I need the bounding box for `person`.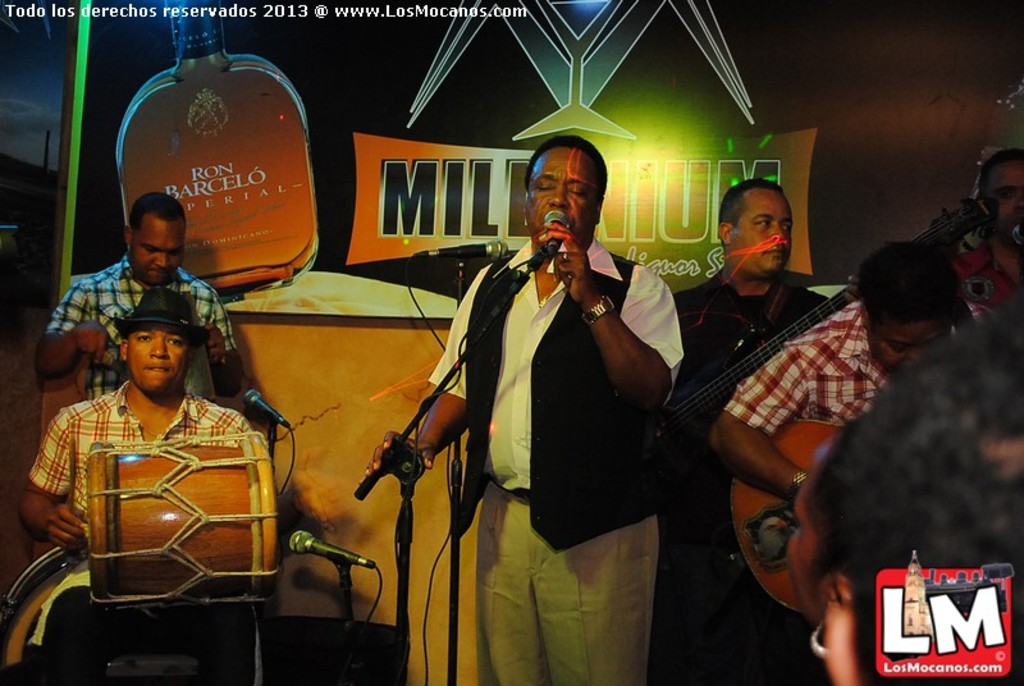
Here it is: Rect(27, 284, 252, 648).
